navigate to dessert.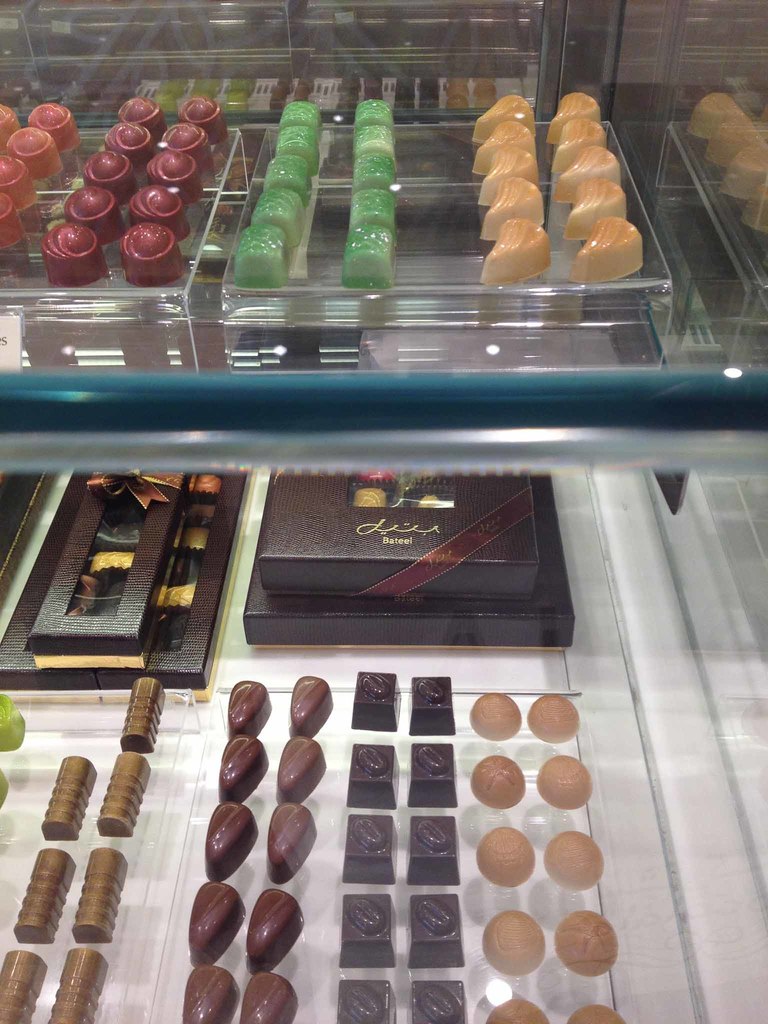
Navigation target: box=[406, 676, 455, 732].
